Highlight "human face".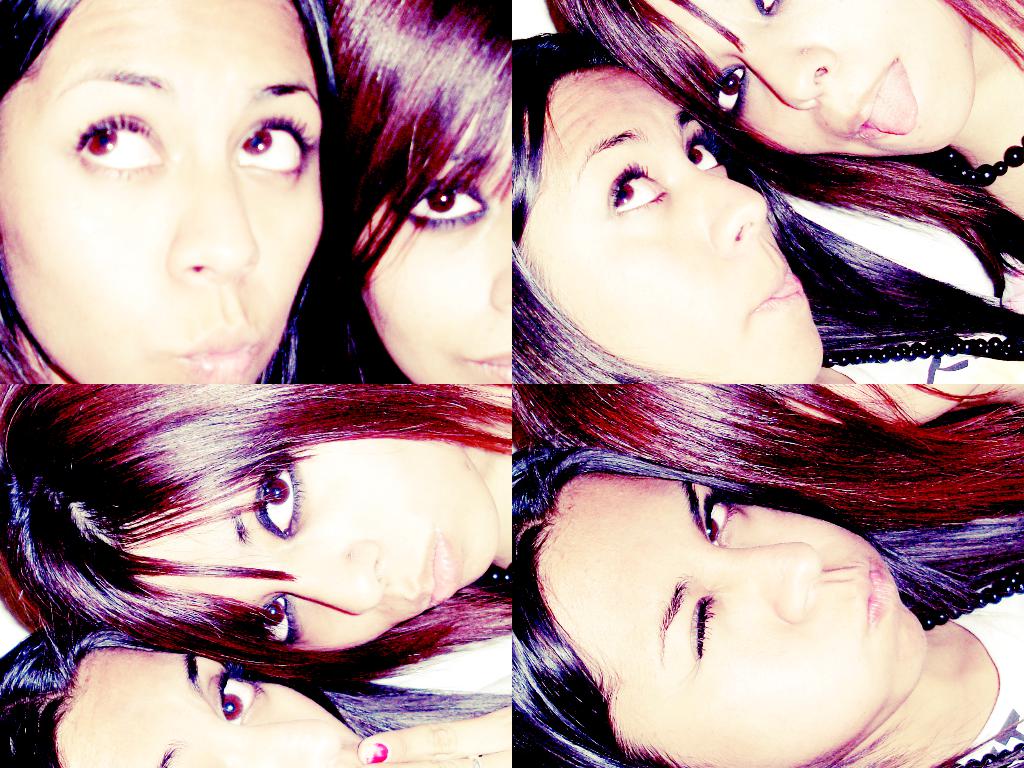
Highlighted region: x1=353, y1=74, x2=511, y2=383.
